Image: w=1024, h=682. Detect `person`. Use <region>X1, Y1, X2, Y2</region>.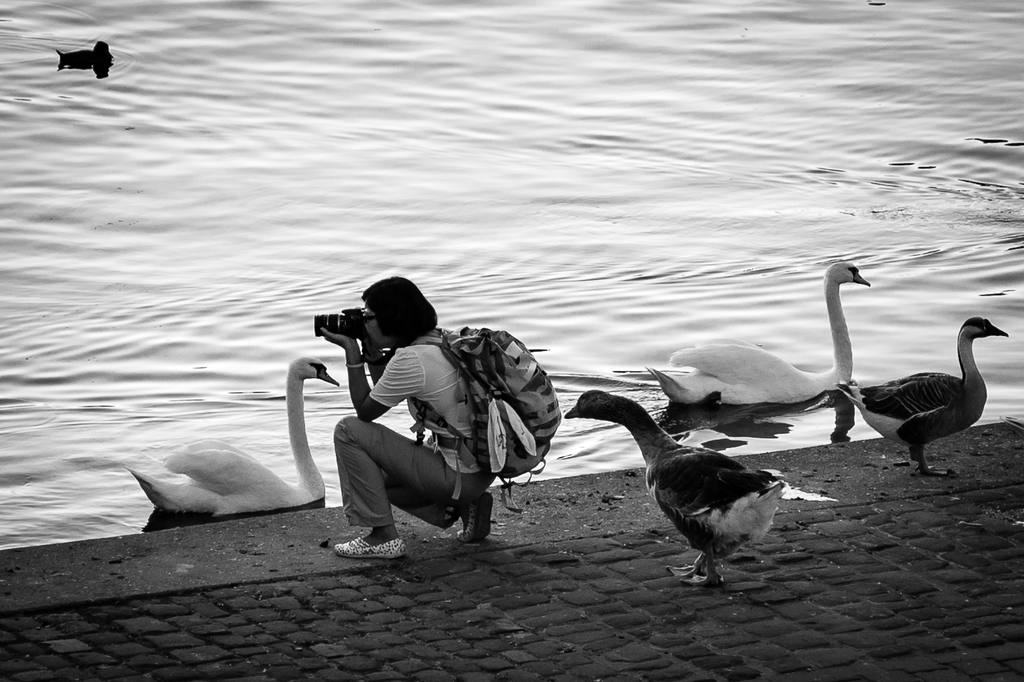
<region>312, 275, 493, 559</region>.
